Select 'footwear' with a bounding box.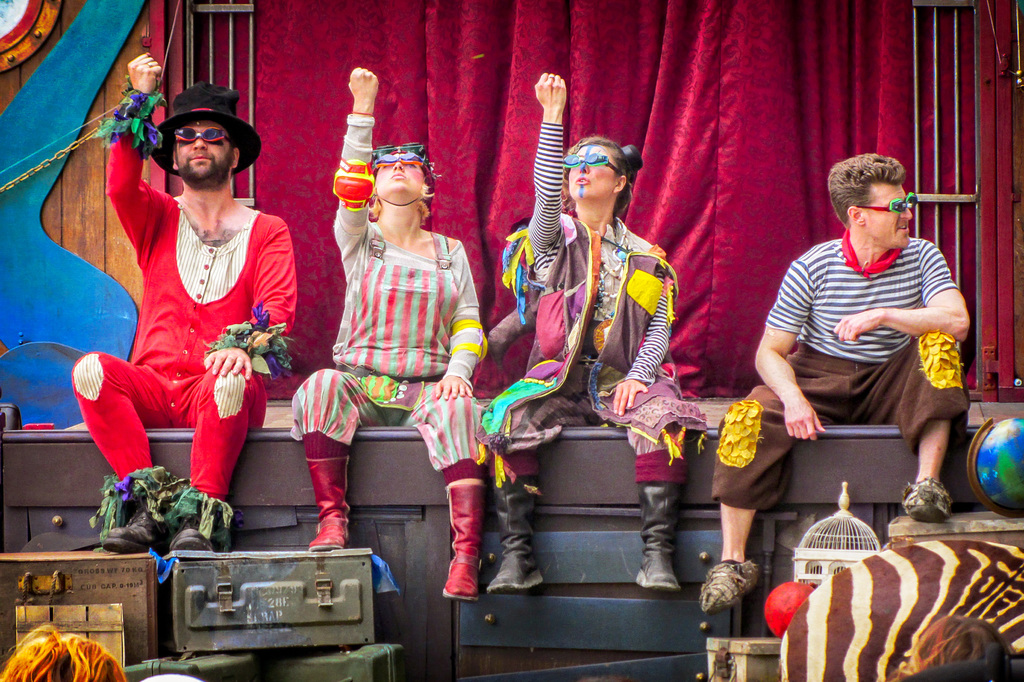
900 477 950 527.
